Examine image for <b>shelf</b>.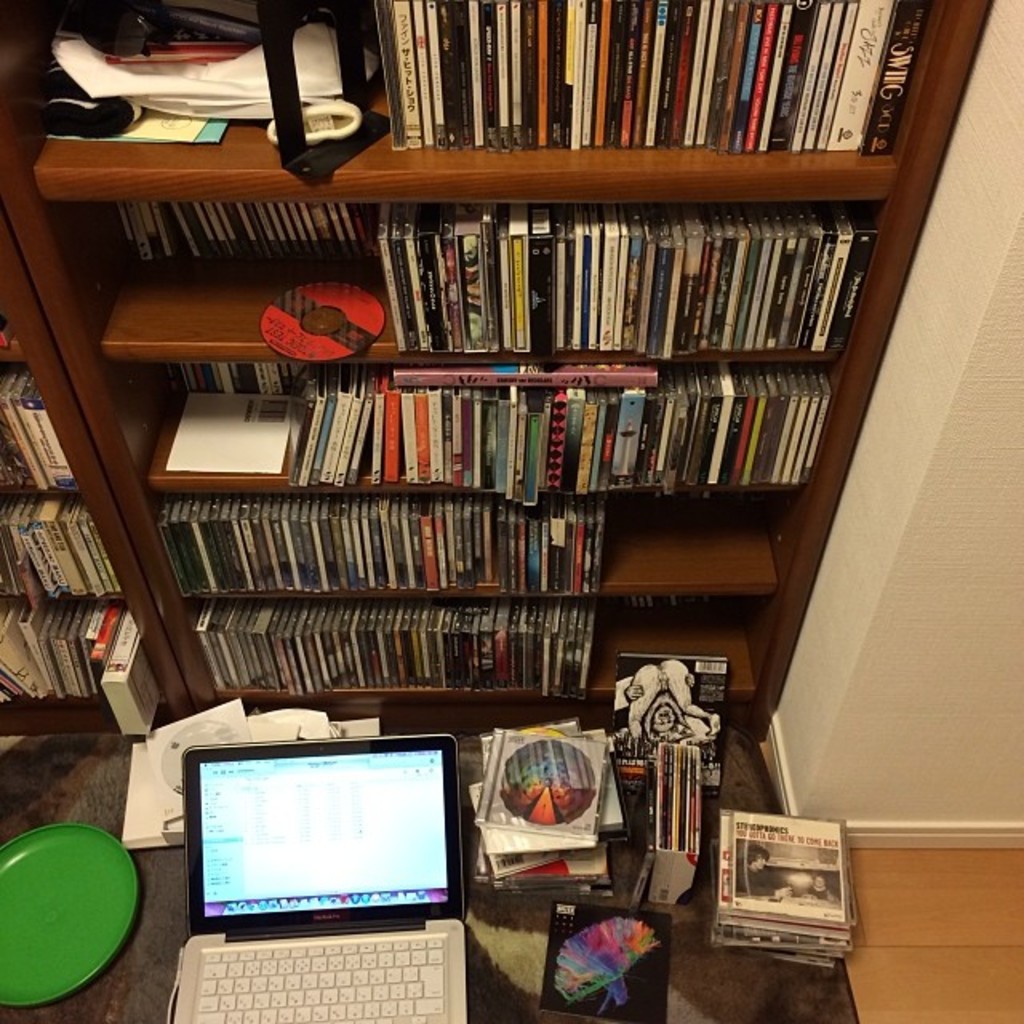
Examination result: 168 589 770 702.
